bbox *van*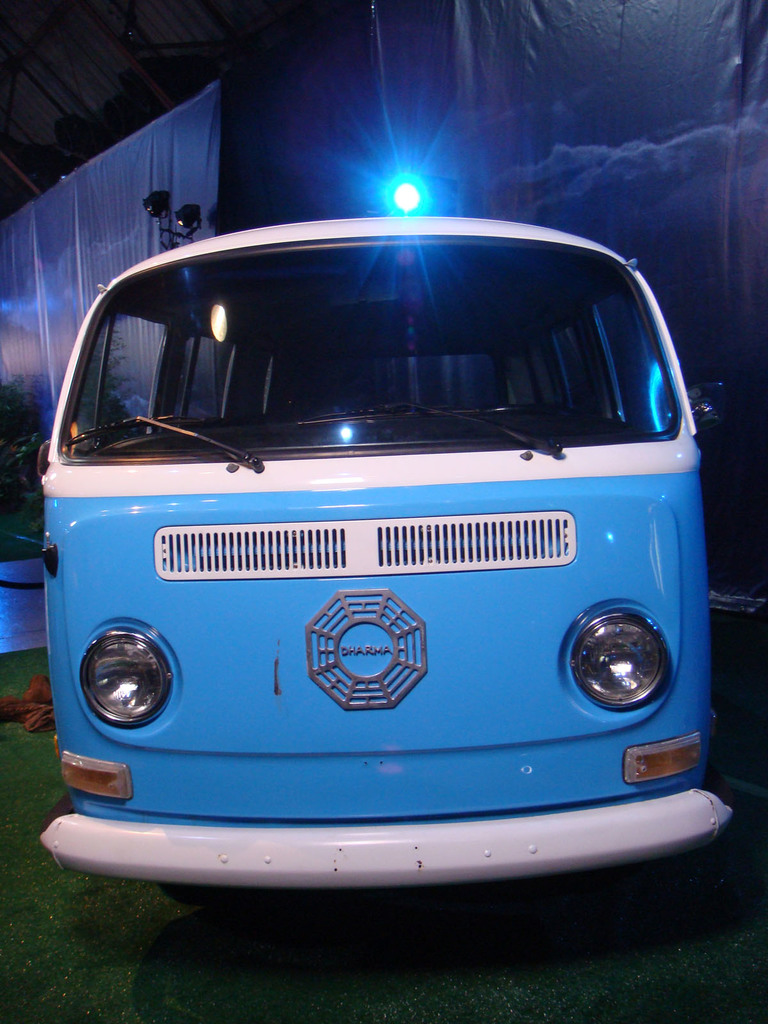
left=19, top=216, right=737, bottom=899
